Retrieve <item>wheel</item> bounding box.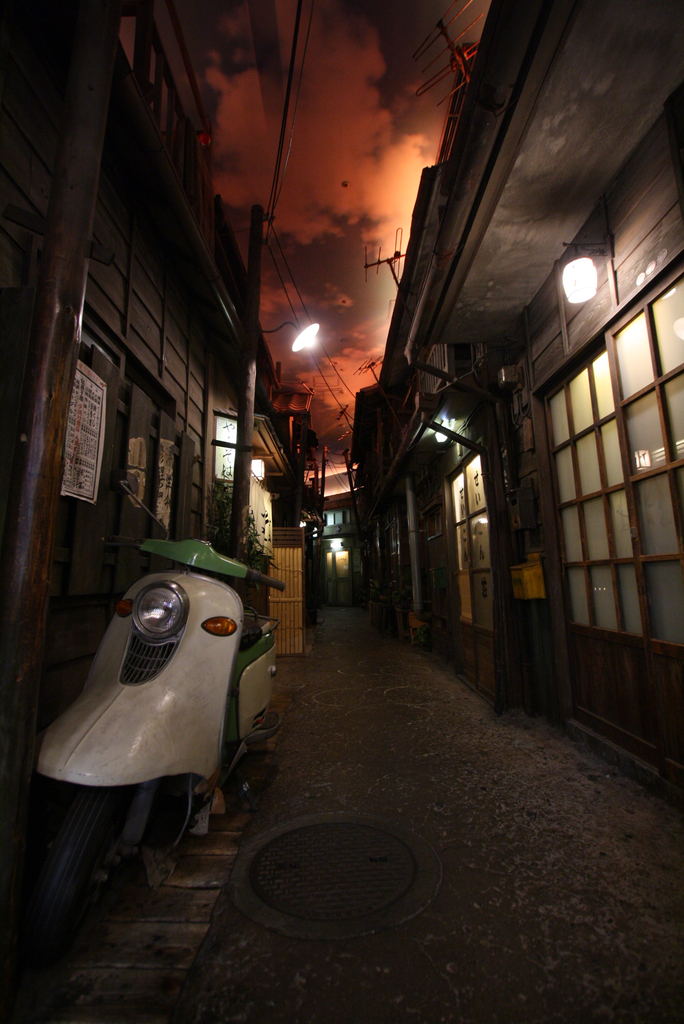
Bounding box: [28,787,126,937].
